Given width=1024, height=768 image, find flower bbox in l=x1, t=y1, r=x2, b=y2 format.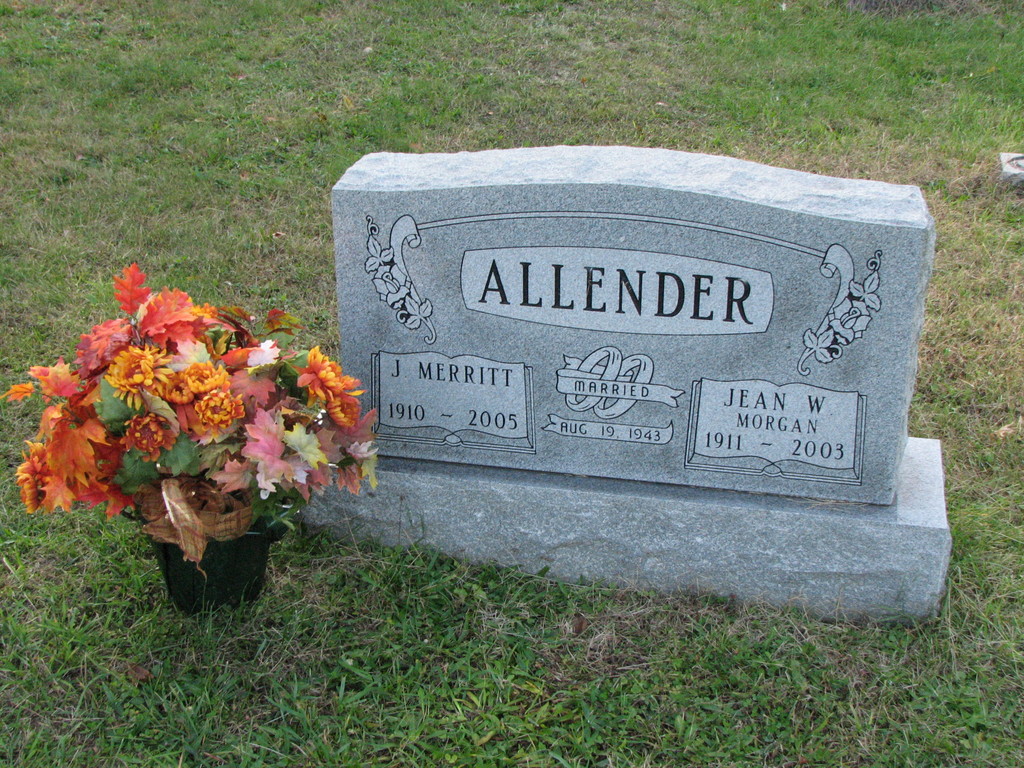
l=195, t=388, r=244, b=428.
